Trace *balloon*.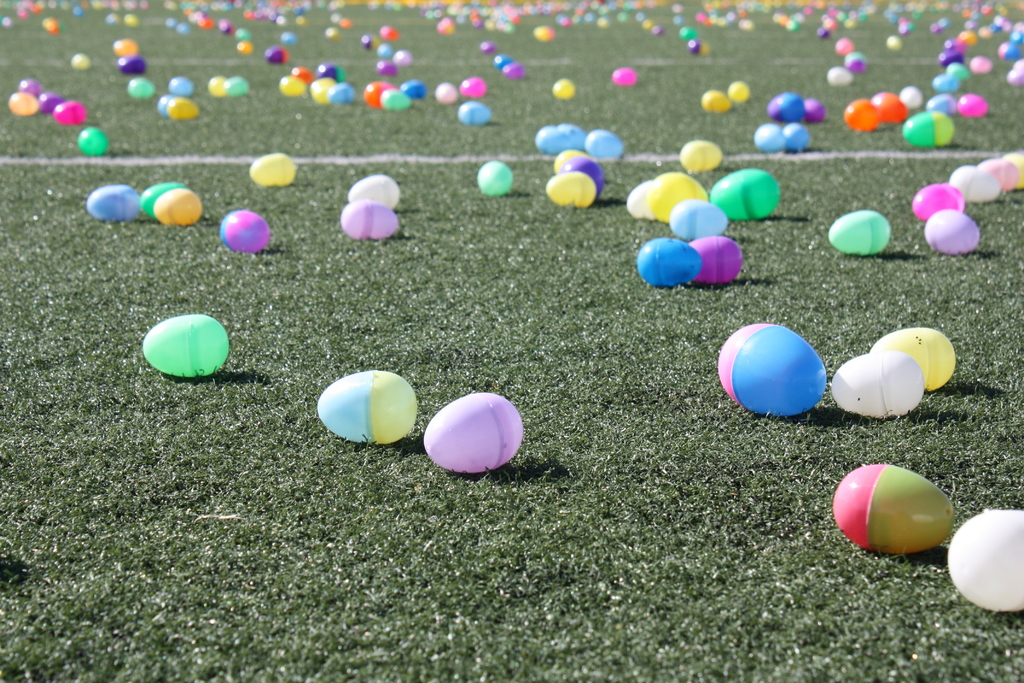
Traced to locate(870, 325, 956, 391).
